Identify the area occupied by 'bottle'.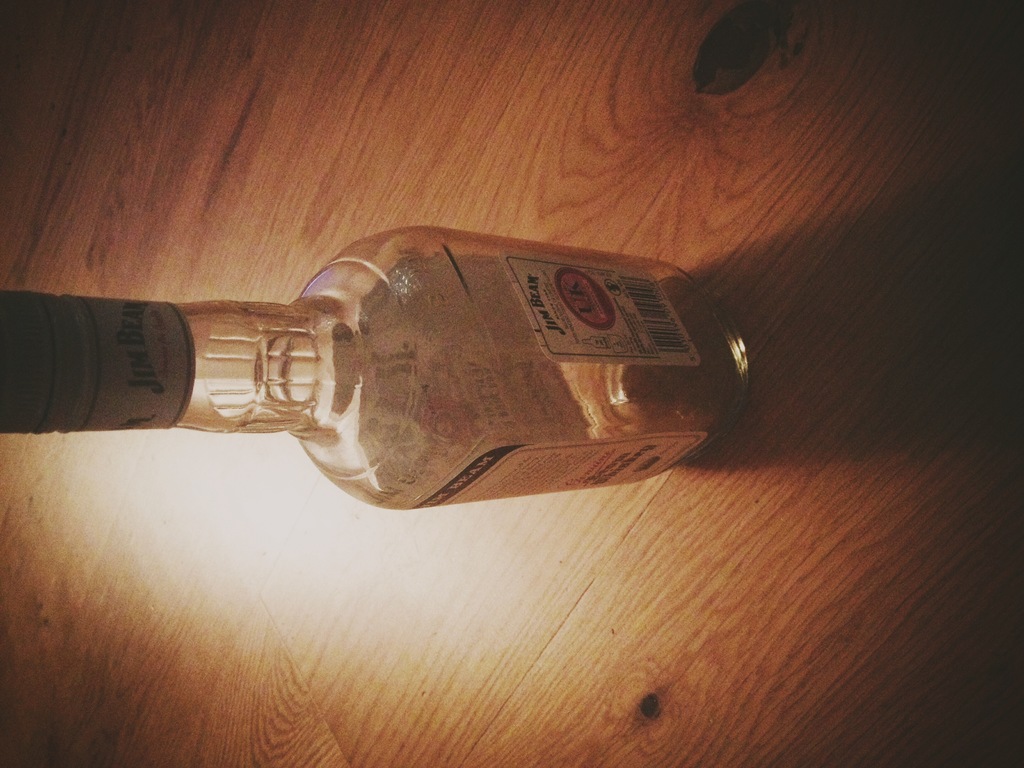
Area: box=[0, 232, 799, 502].
